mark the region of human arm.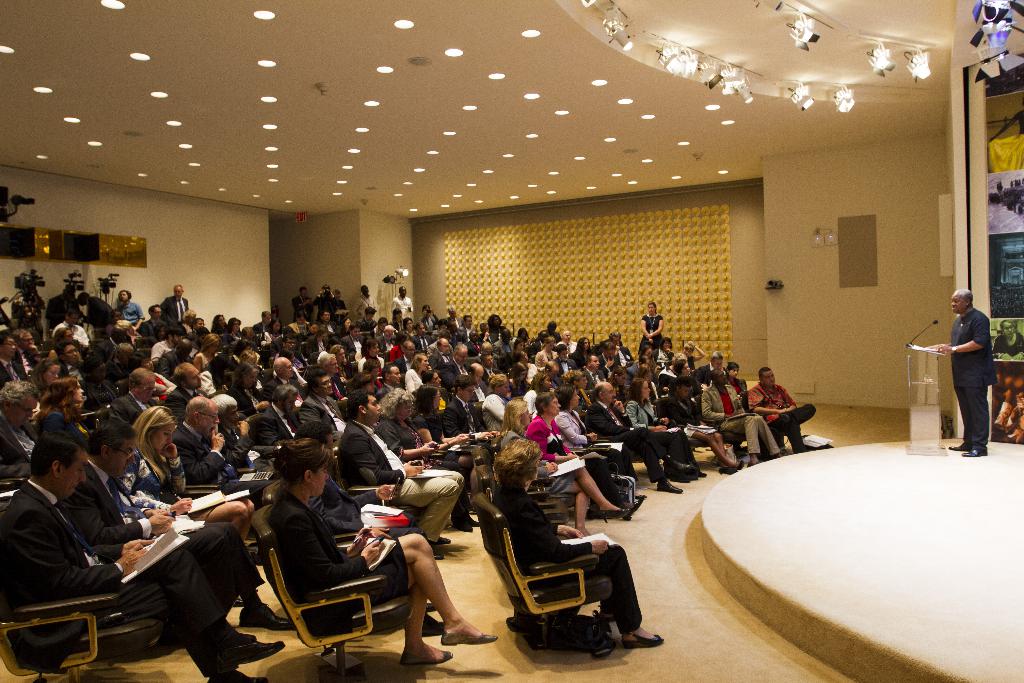
Region: <bbox>442, 409, 456, 425</bbox>.
